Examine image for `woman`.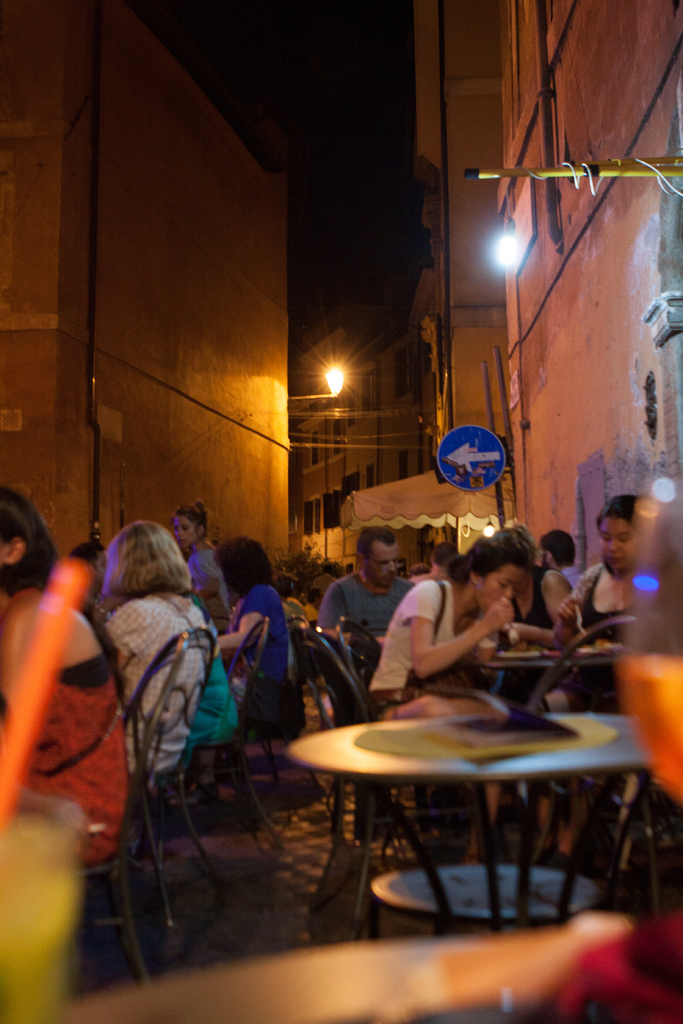
Examination result: box(82, 513, 224, 880).
